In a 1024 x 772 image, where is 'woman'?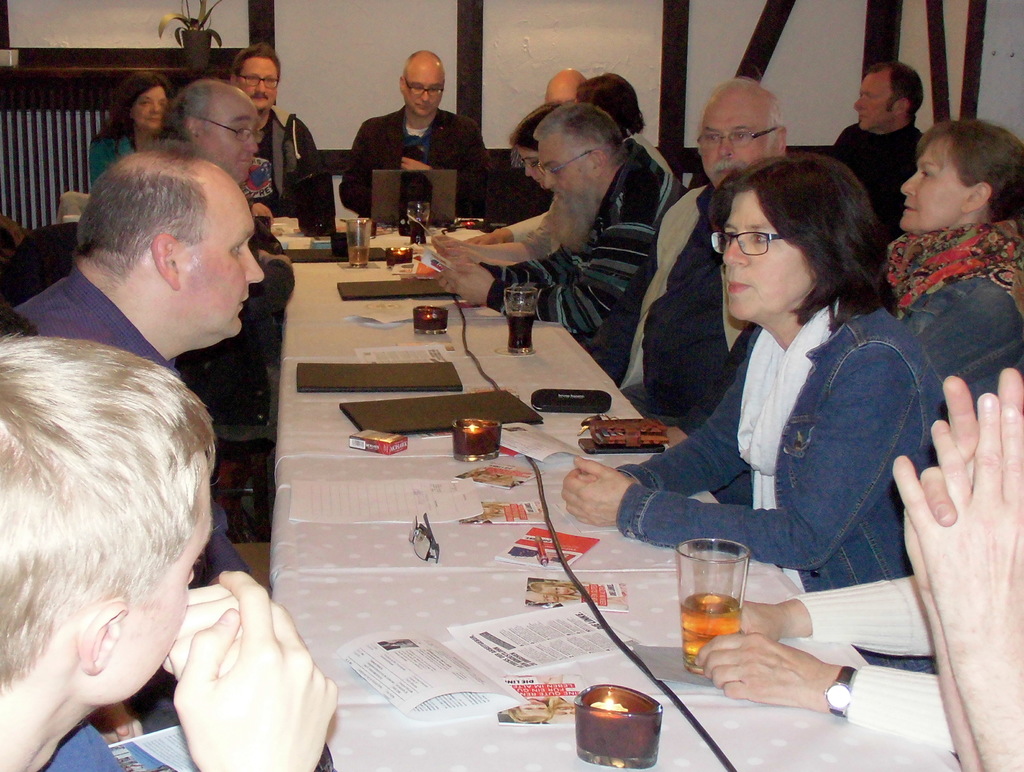
<bbox>92, 67, 173, 183</bbox>.
